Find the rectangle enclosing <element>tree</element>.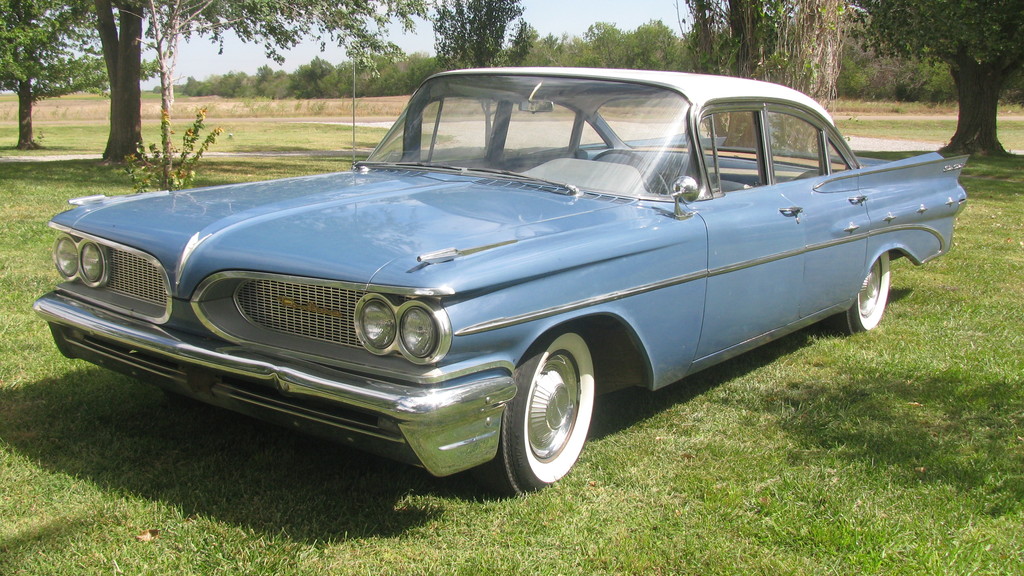
box(680, 0, 1023, 161).
